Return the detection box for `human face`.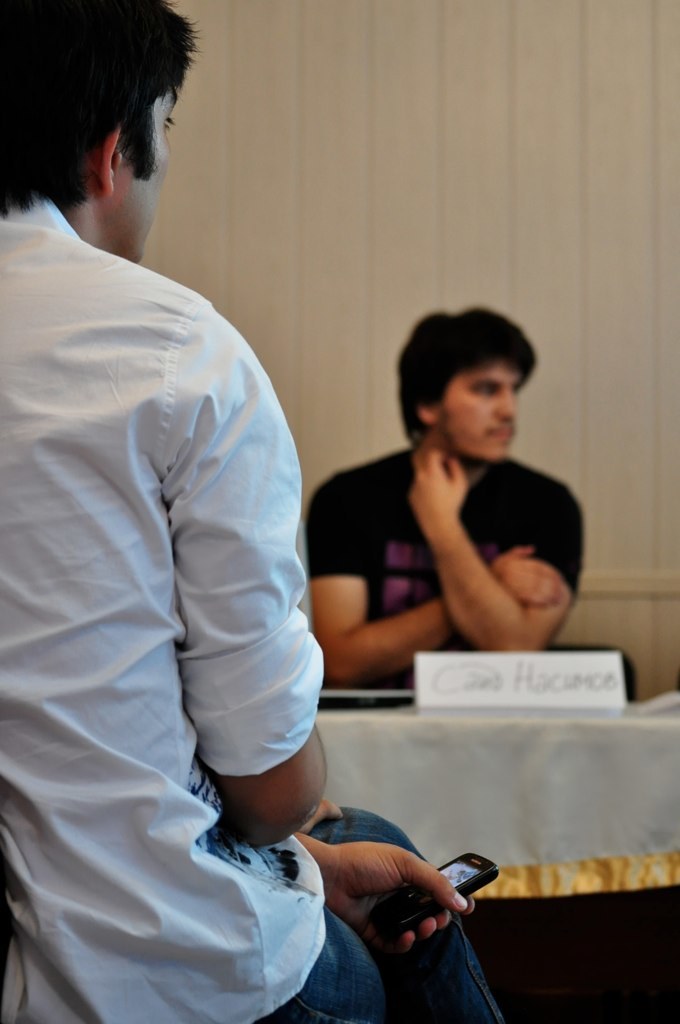
pyautogui.locateOnScreen(112, 90, 176, 267).
